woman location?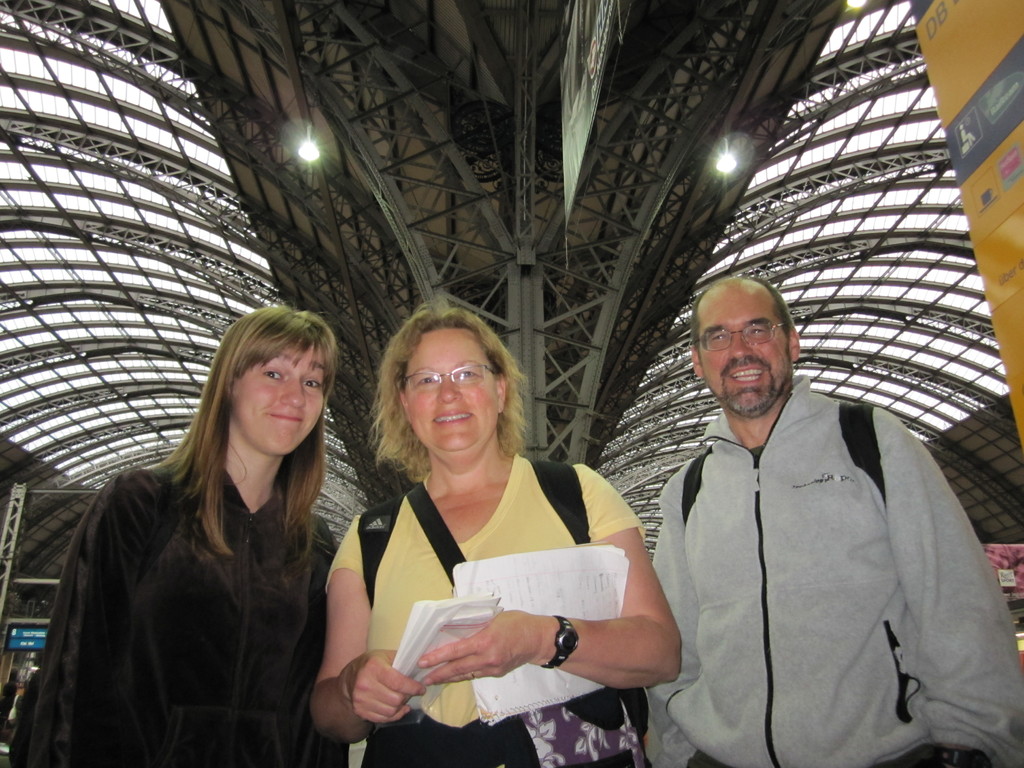
region(320, 314, 651, 758)
